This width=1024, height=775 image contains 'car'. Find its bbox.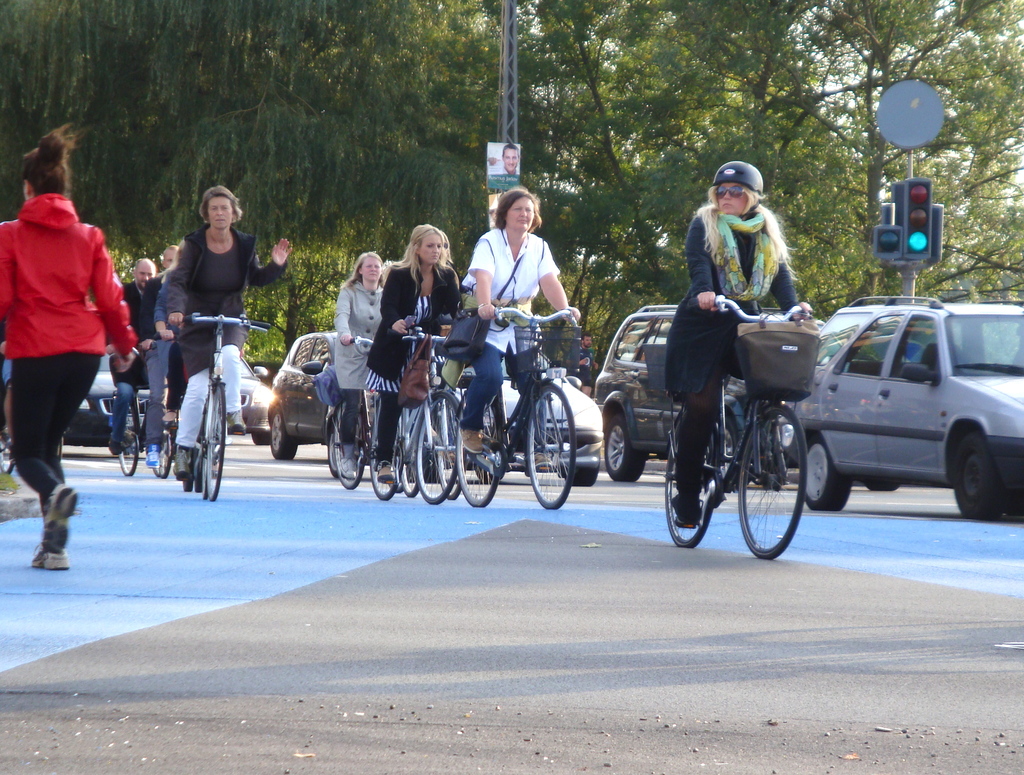
rect(431, 334, 606, 485).
